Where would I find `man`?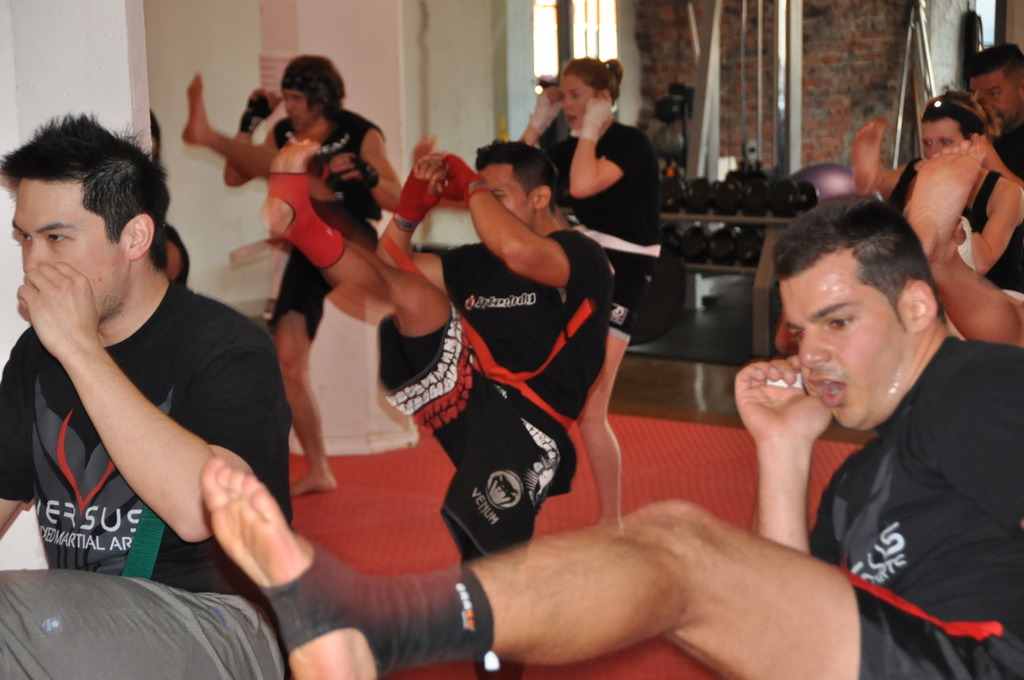
At bbox(181, 52, 405, 498).
